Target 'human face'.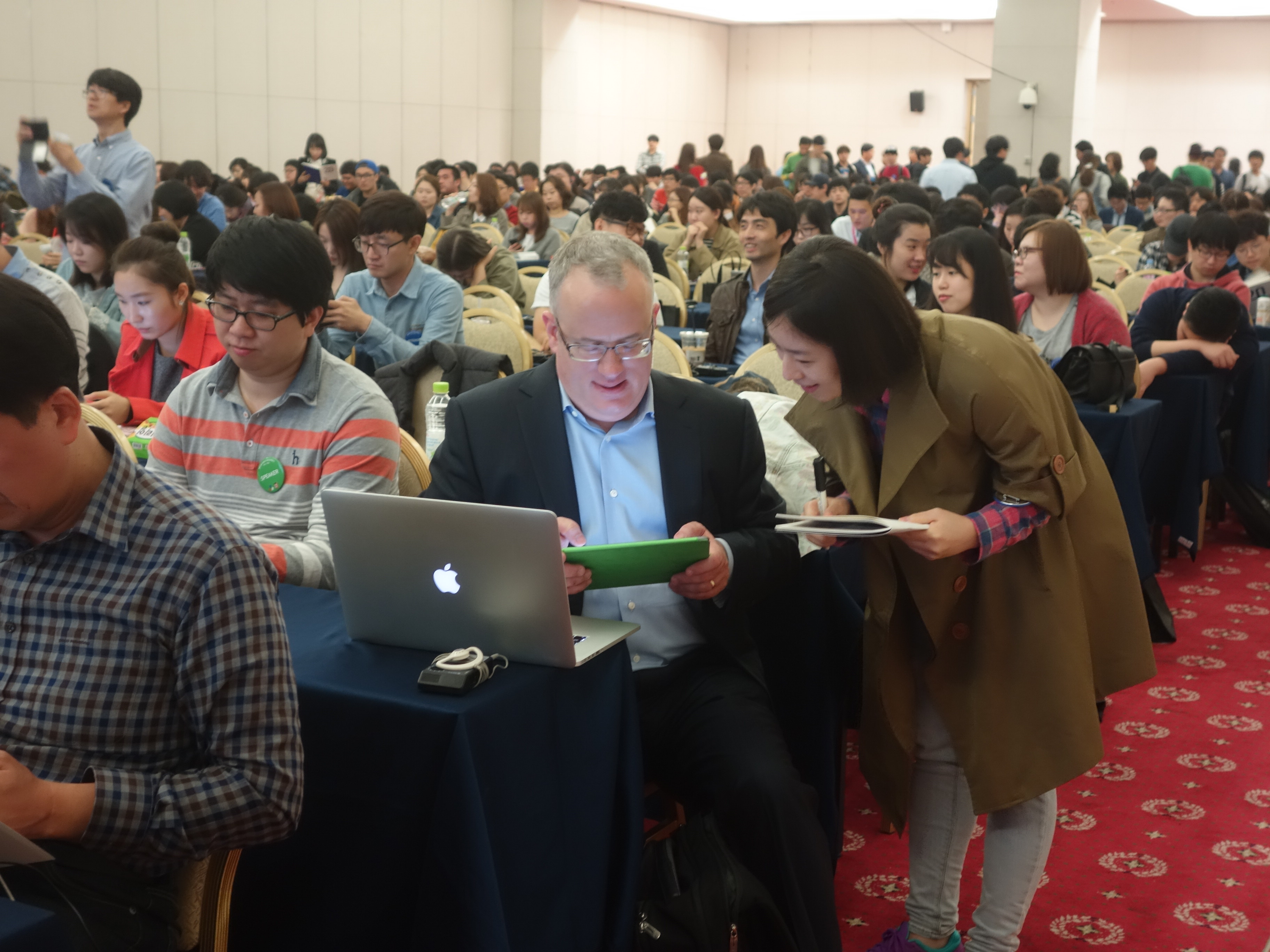
Target region: pyautogui.locateOnScreen(0, 142, 21, 184).
